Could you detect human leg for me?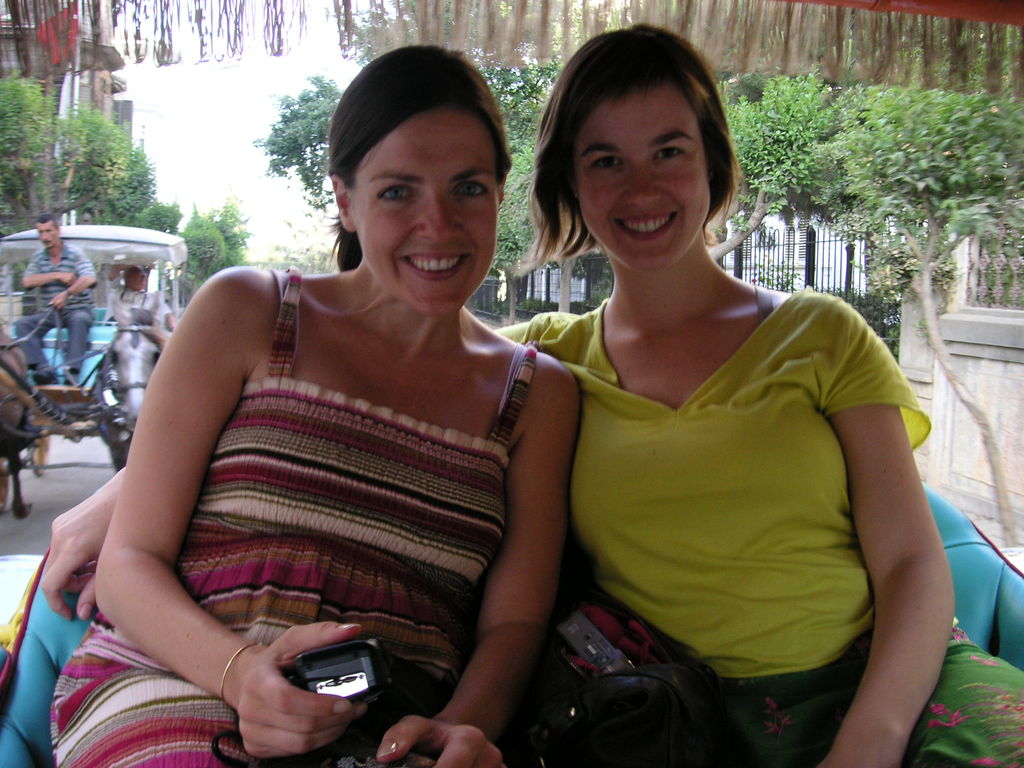
Detection result: 58:304:96:387.
